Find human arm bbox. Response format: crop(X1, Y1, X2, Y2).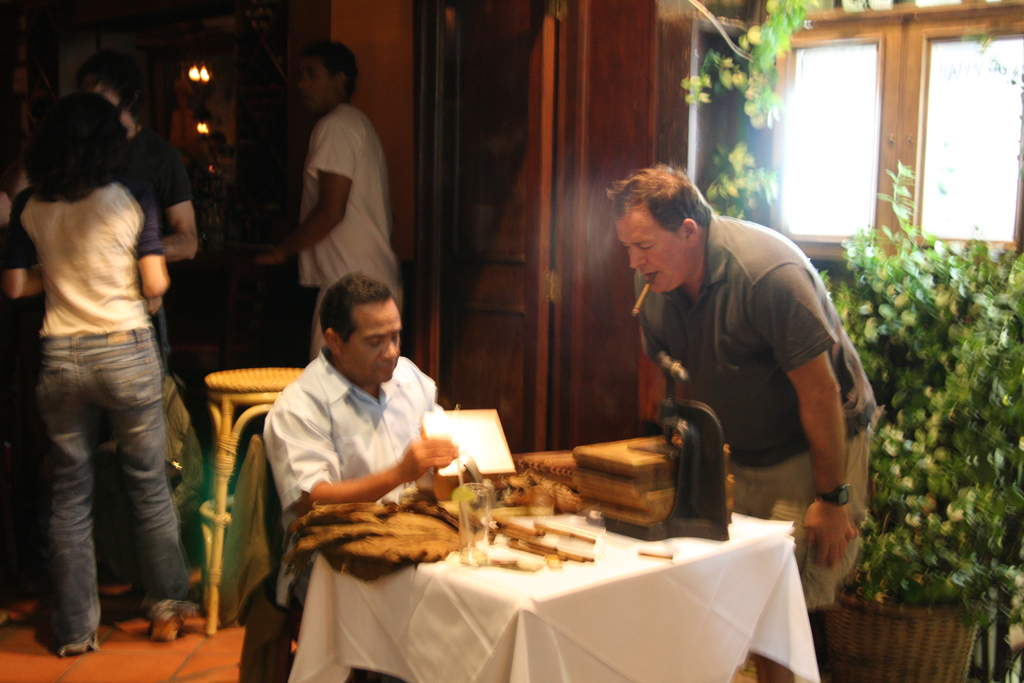
crop(277, 395, 463, 516).
